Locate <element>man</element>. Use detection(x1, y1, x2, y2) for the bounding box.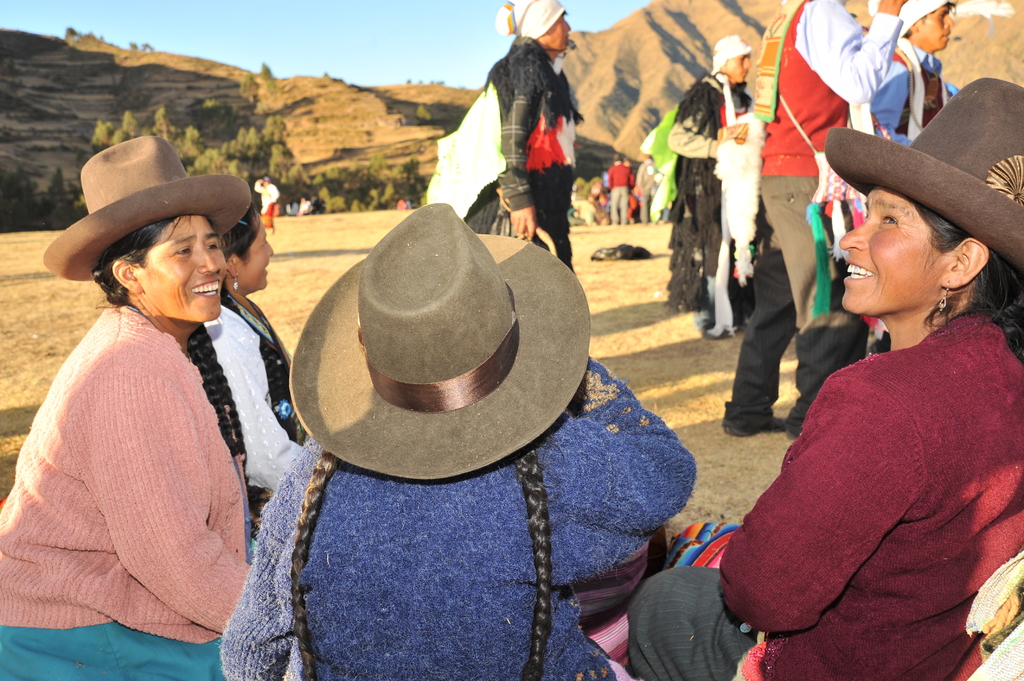
detection(484, 0, 579, 415).
